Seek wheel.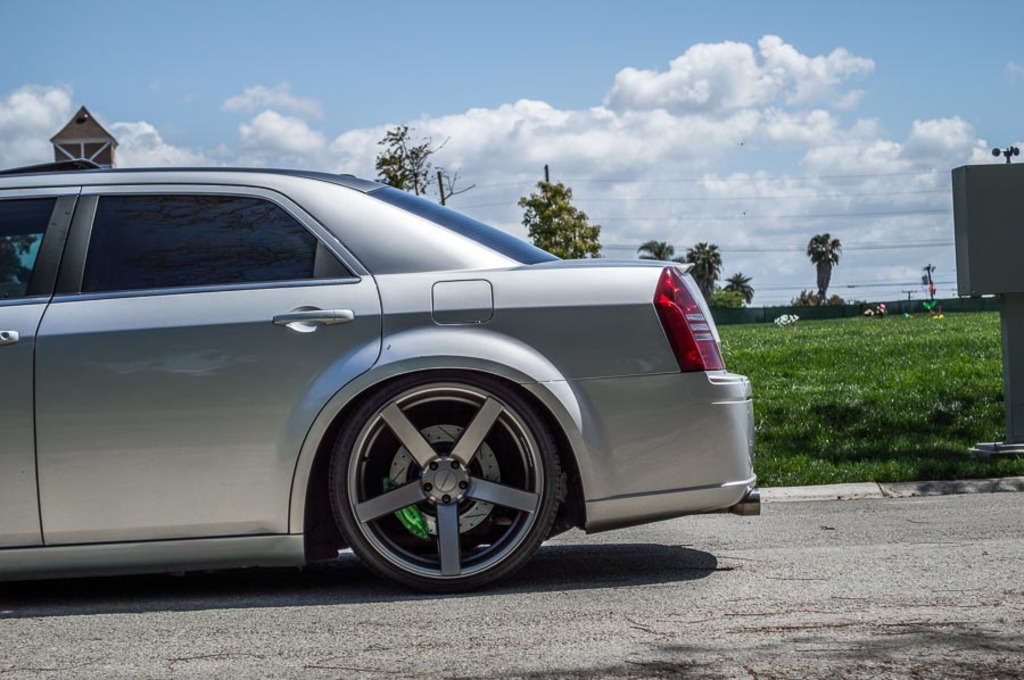
l=329, t=375, r=563, b=597.
